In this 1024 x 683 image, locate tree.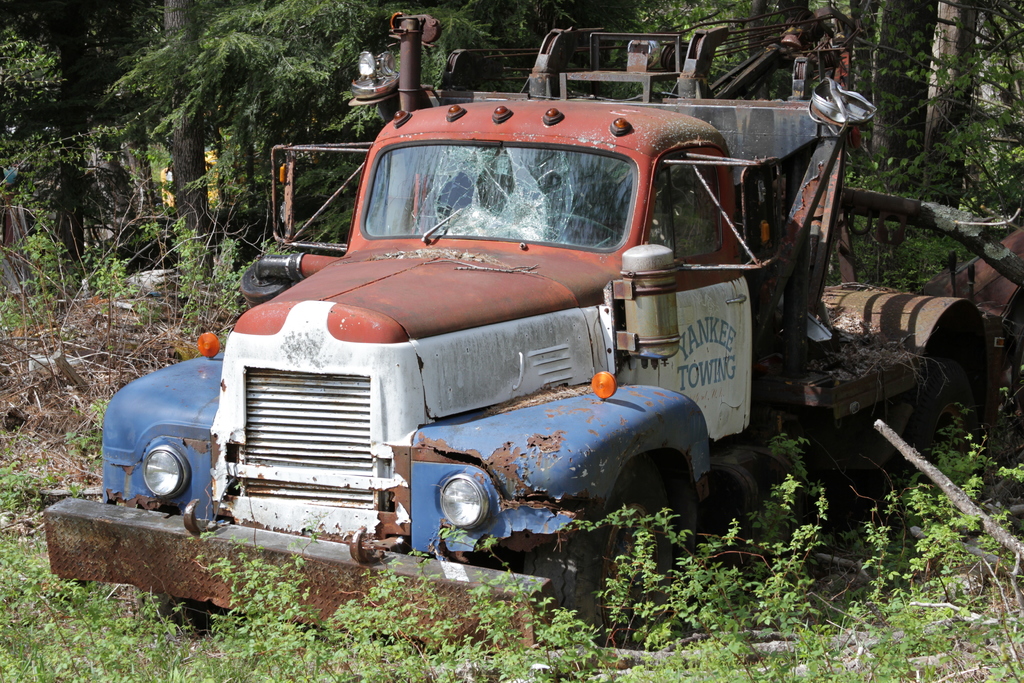
Bounding box: detection(160, 0, 214, 284).
